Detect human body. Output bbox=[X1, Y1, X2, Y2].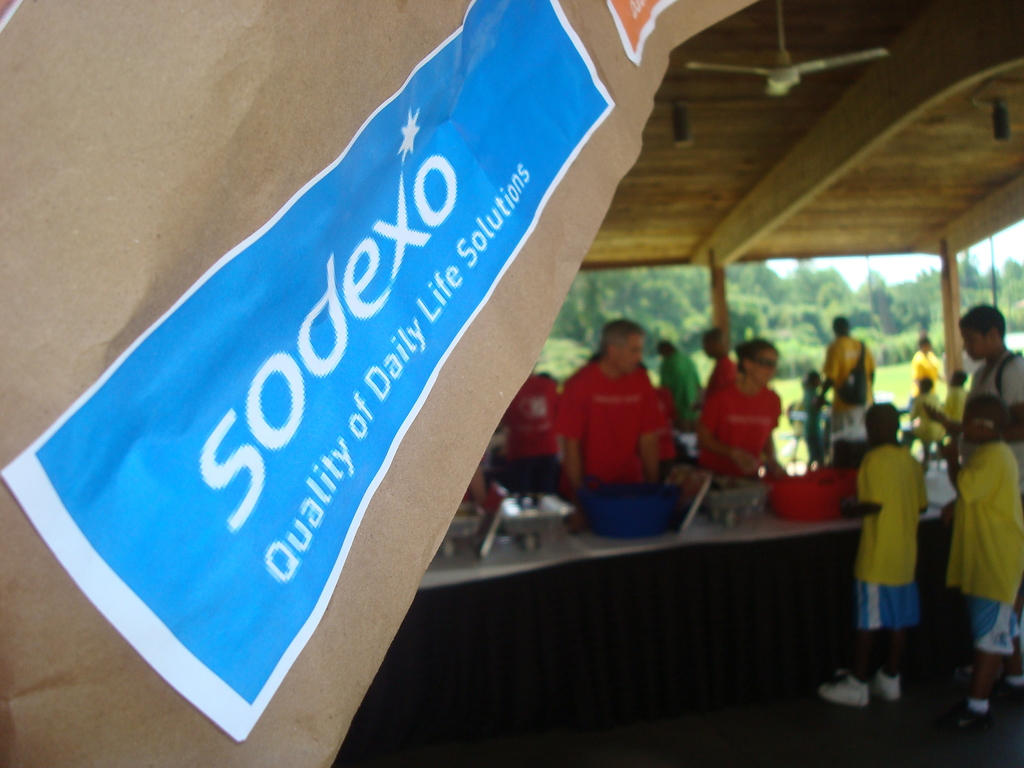
bbox=[817, 399, 928, 701].
